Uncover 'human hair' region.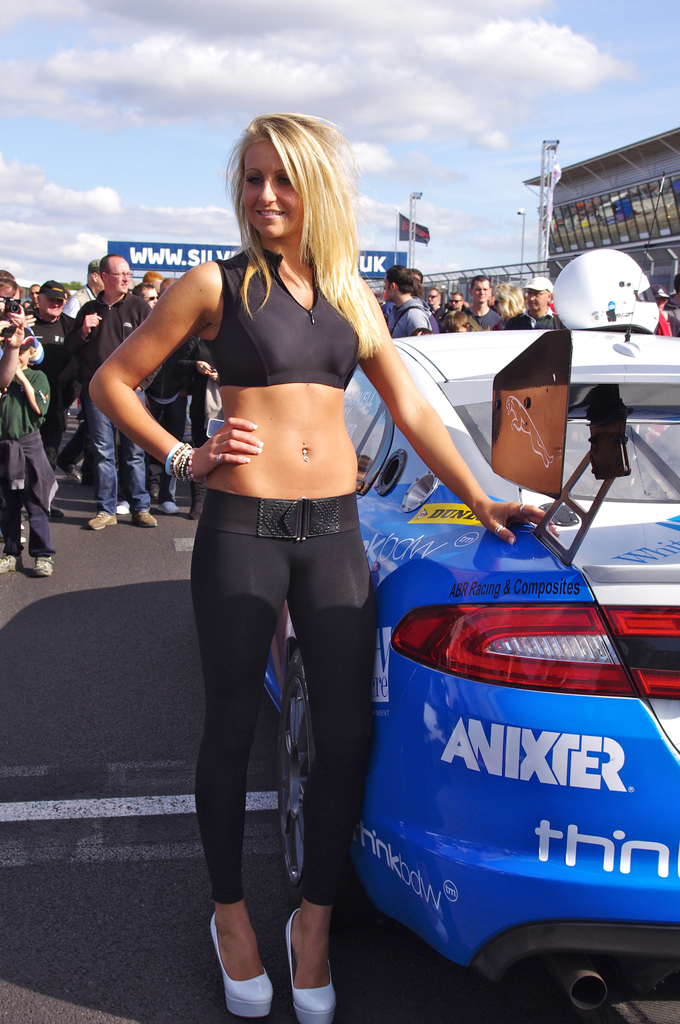
Uncovered: select_region(451, 291, 460, 300).
